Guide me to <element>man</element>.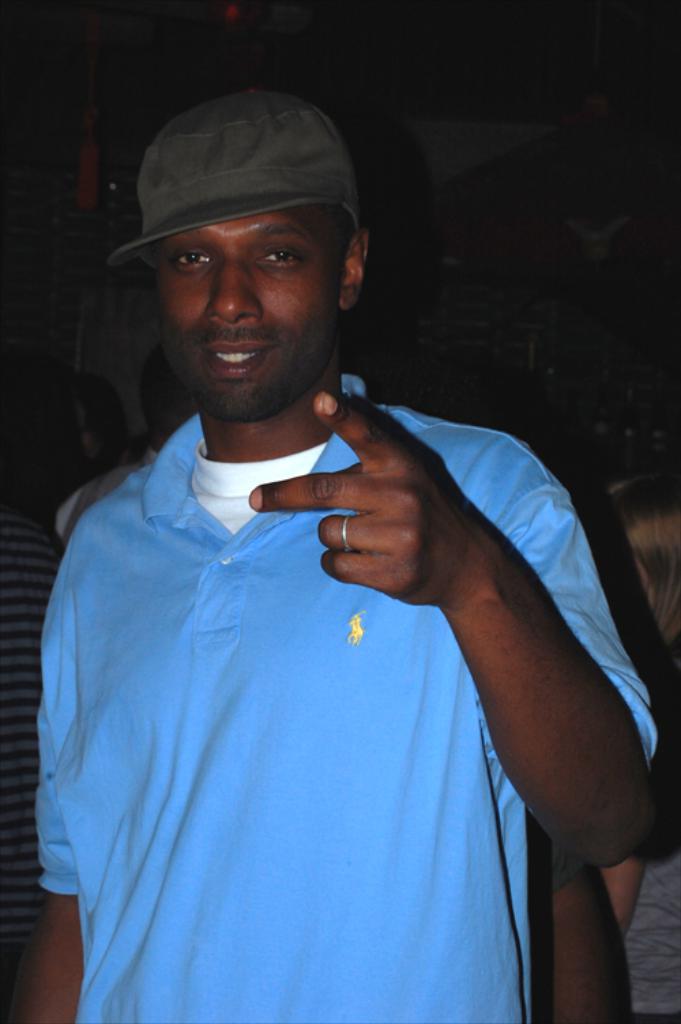
Guidance: box(10, 89, 654, 1023).
